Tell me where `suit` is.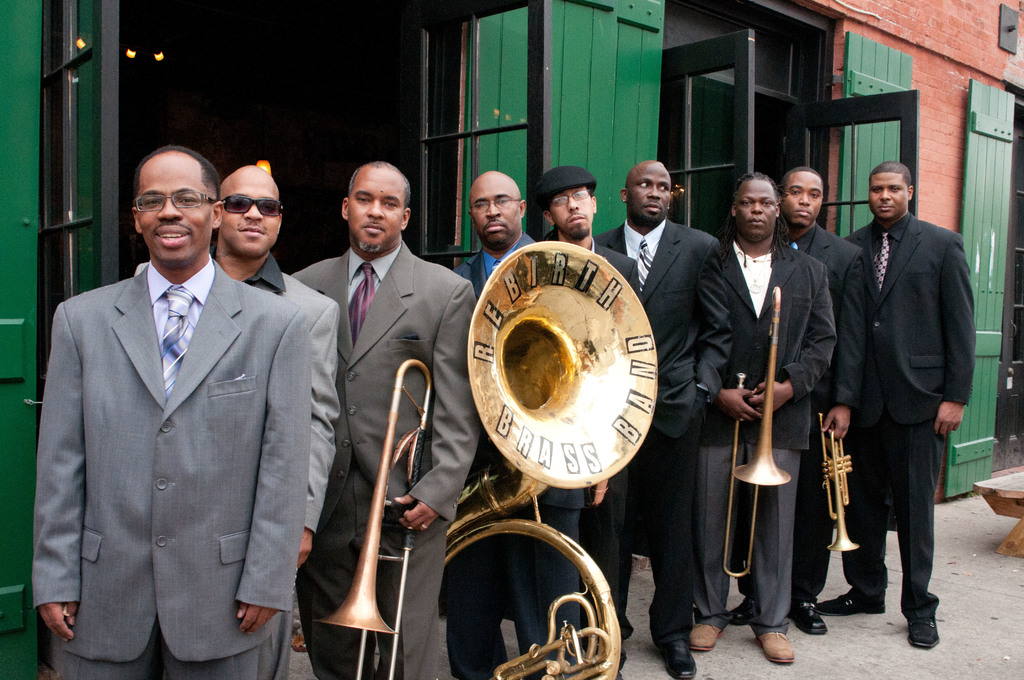
`suit` is at 544,224,643,638.
